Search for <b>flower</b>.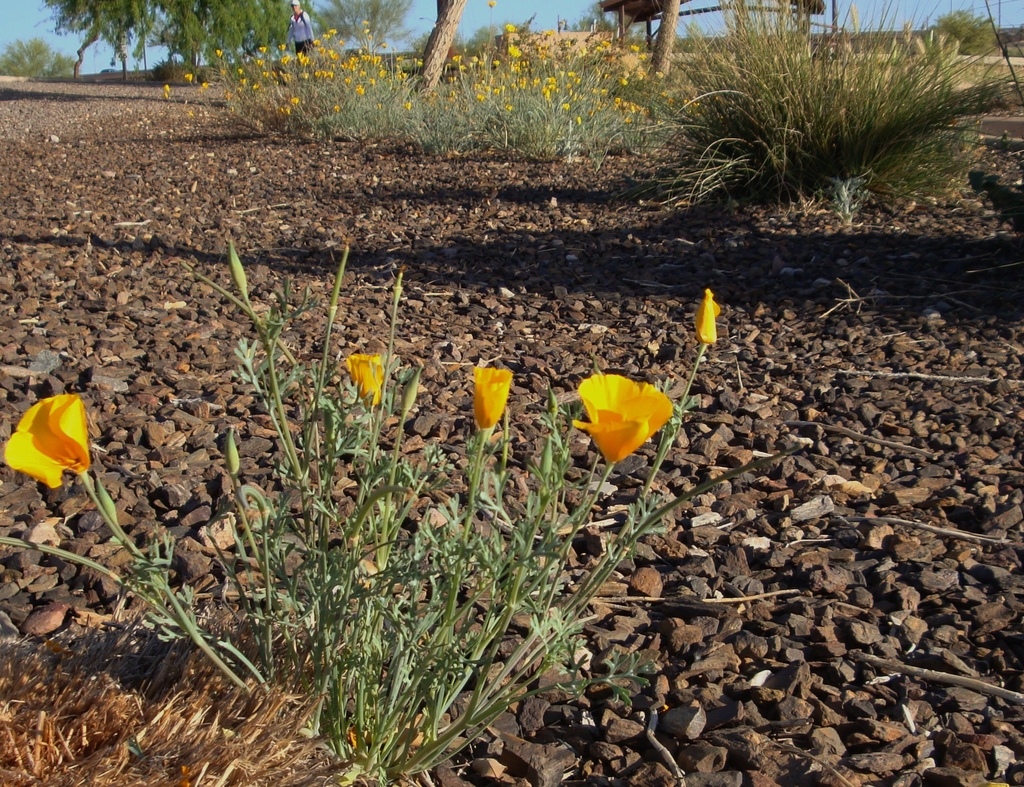
Found at x1=403, y1=369, x2=425, y2=408.
